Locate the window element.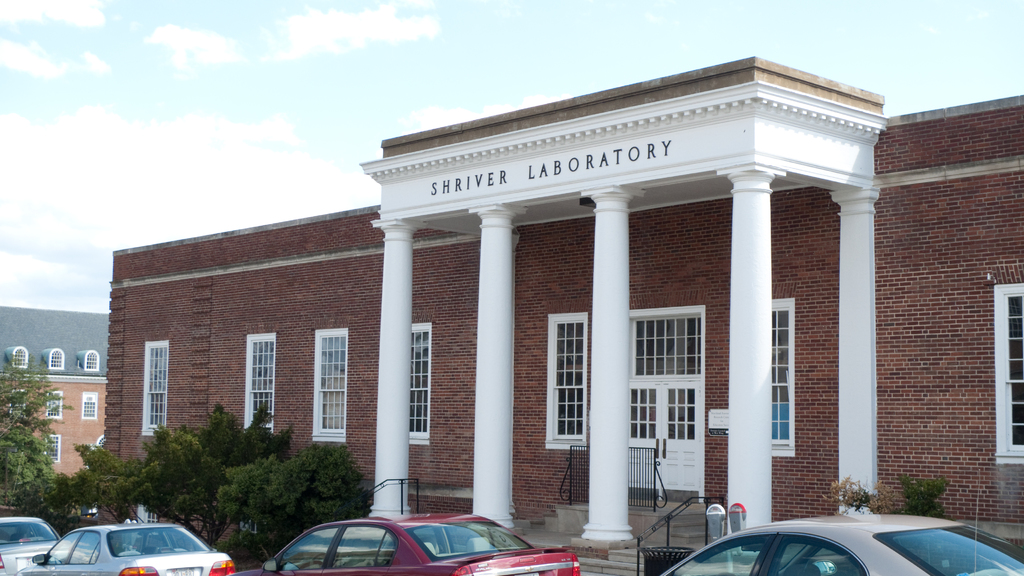
Element bbox: detection(329, 525, 399, 568).
